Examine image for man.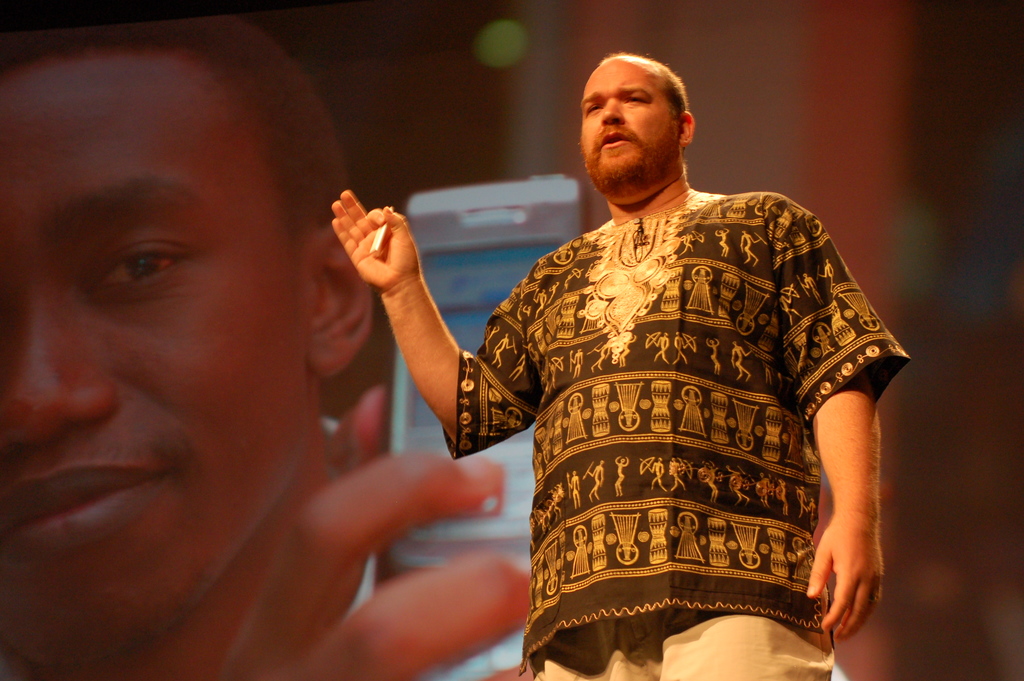
Examination result: box=[0, 13, 532, 680].
